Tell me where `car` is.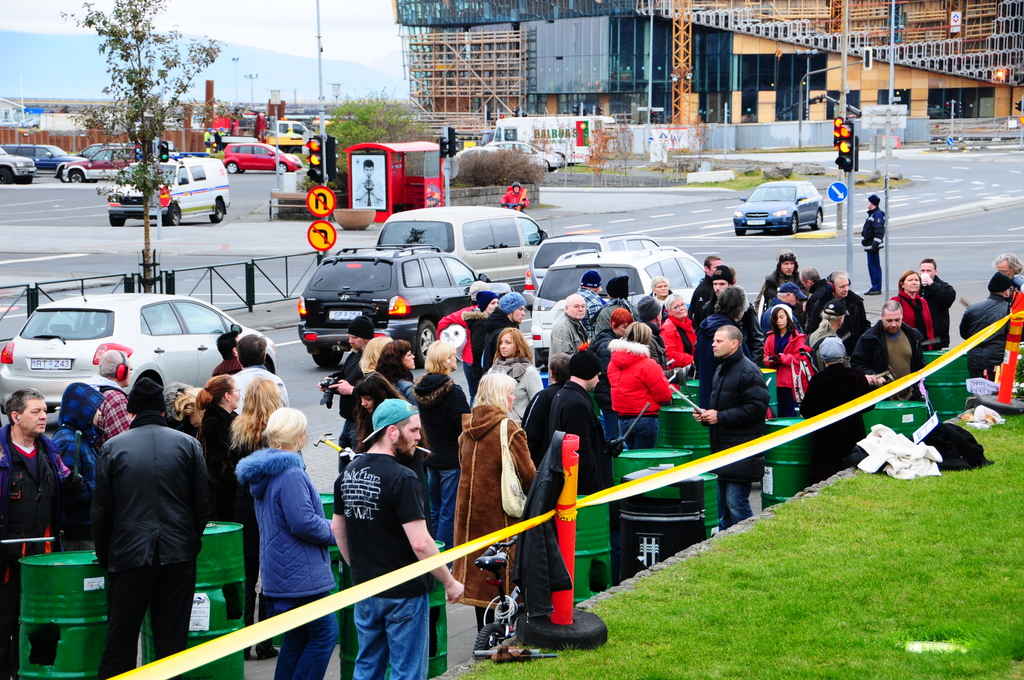
`car` is at Rect(525, 245, 709, 372).
